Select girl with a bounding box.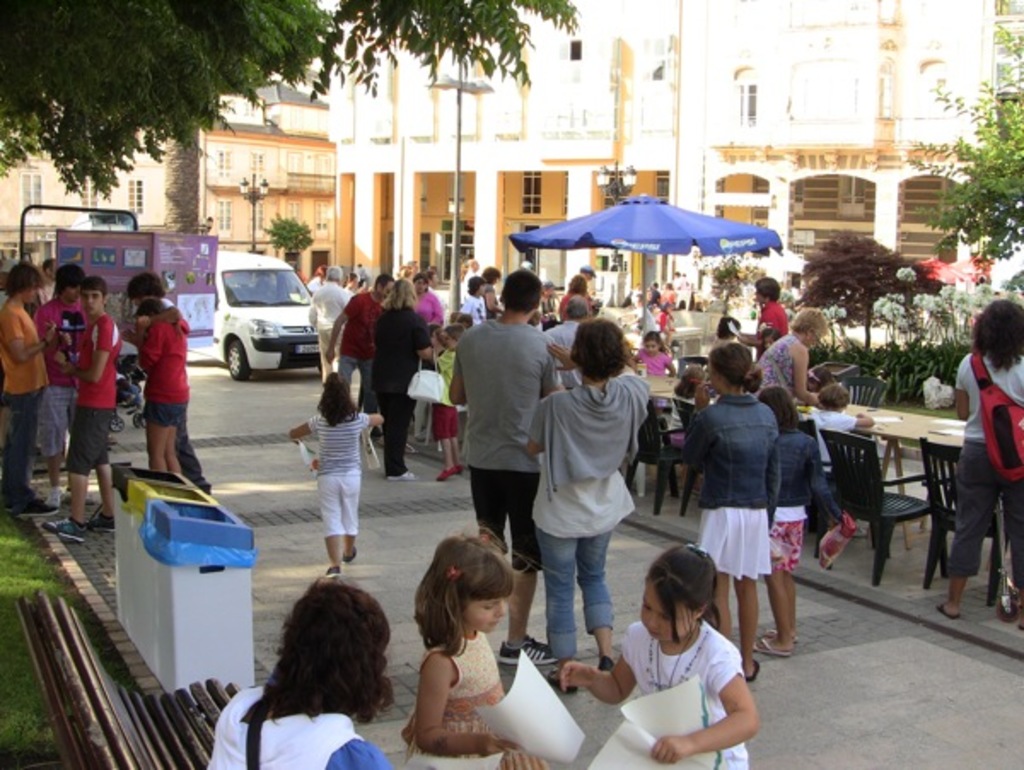
<bbox>553, 541, 756, 768</bbox>.
